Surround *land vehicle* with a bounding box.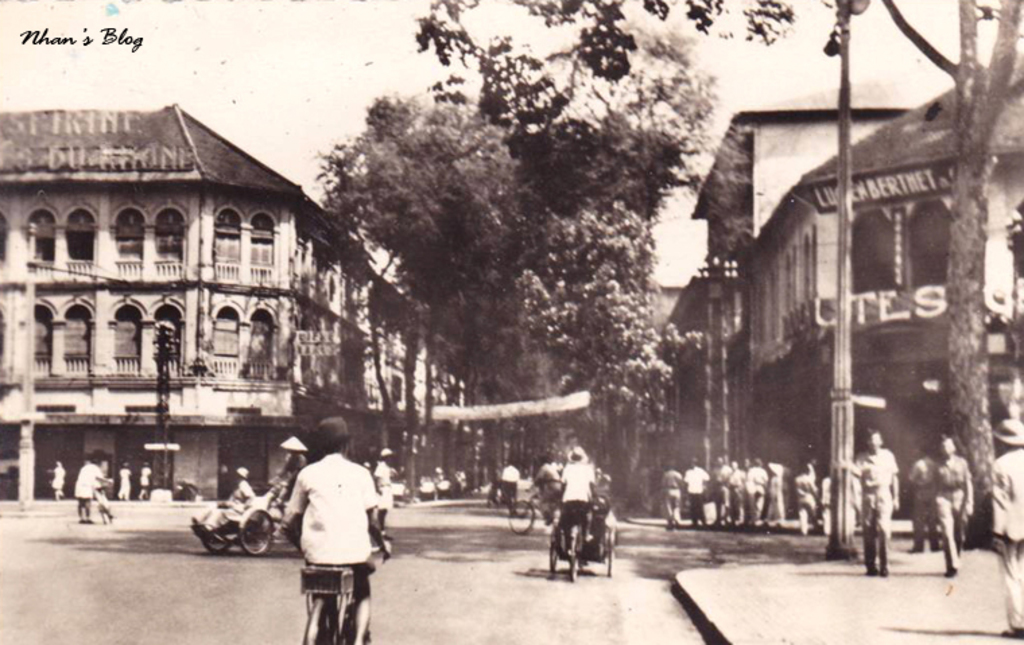
box=[501, 483, 554, 535].
